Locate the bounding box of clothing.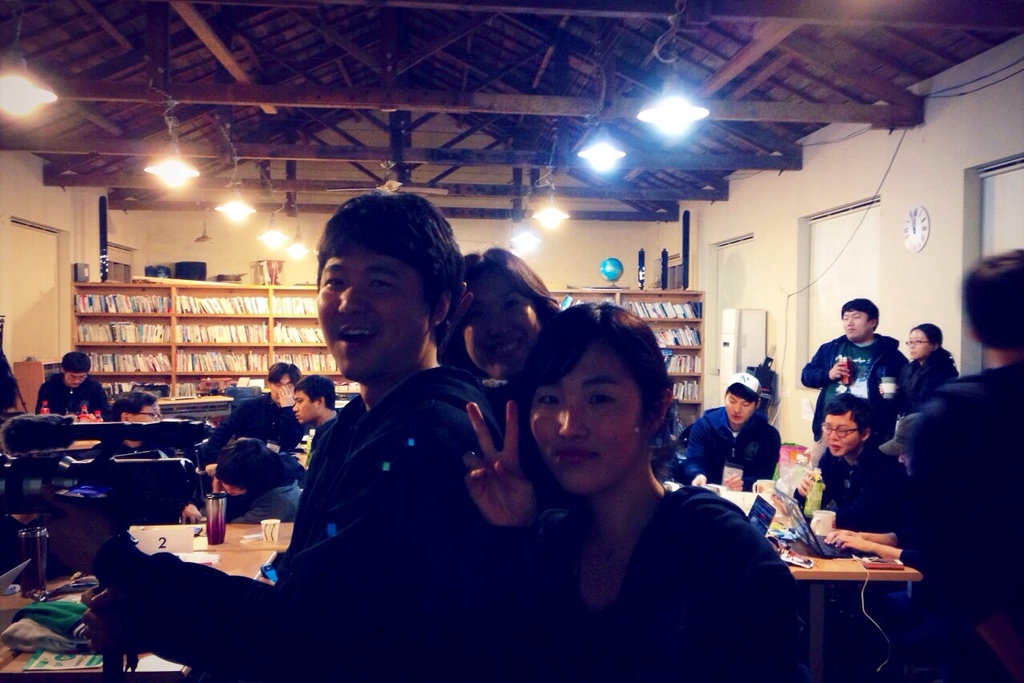
Bounding box: [228,285,523,654].
